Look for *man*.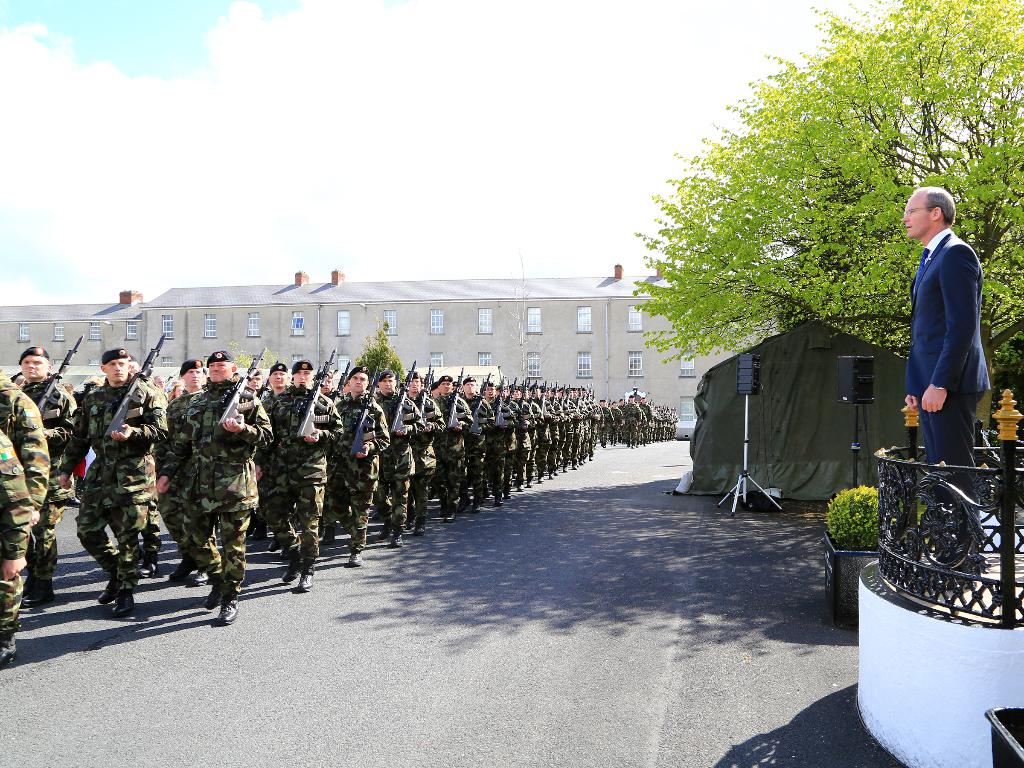
Found: x1=898, y1=183, x2=979, y2=570.
